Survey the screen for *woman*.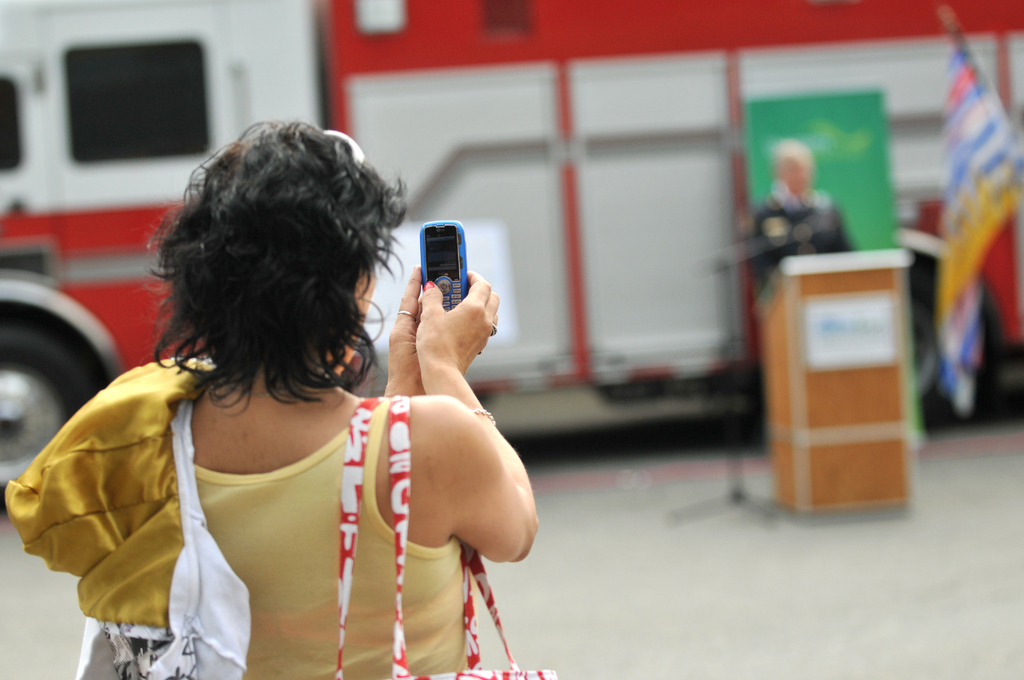
Survey found: [37,102,554,674].
